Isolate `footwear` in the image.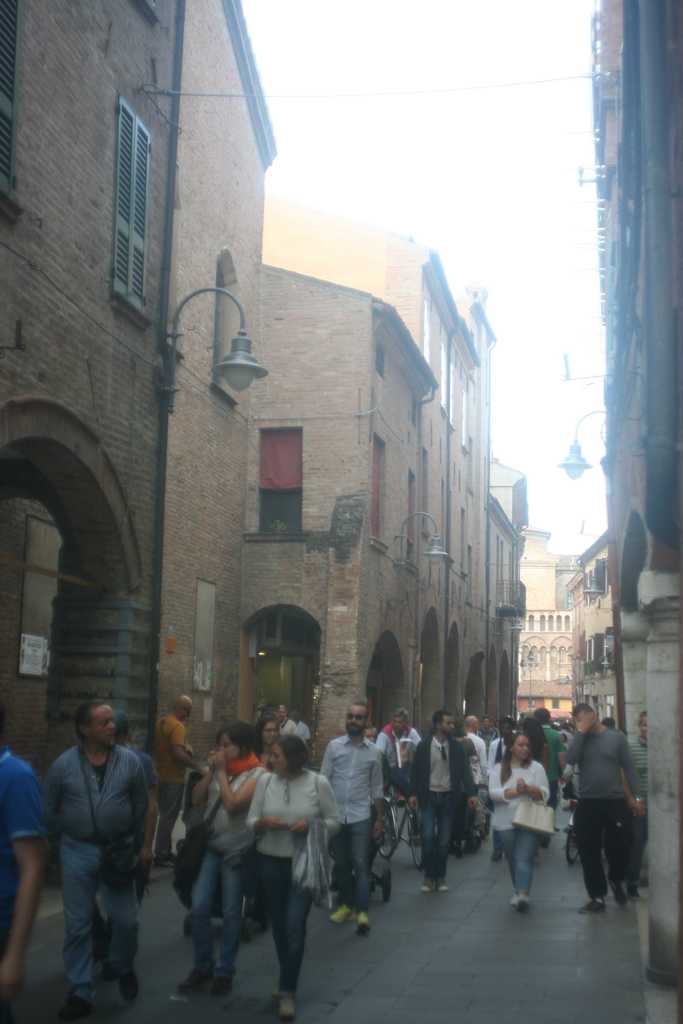
Isolated region: {"x1": 327, "y1": 903, "x2": 352, "y2": 921}.
